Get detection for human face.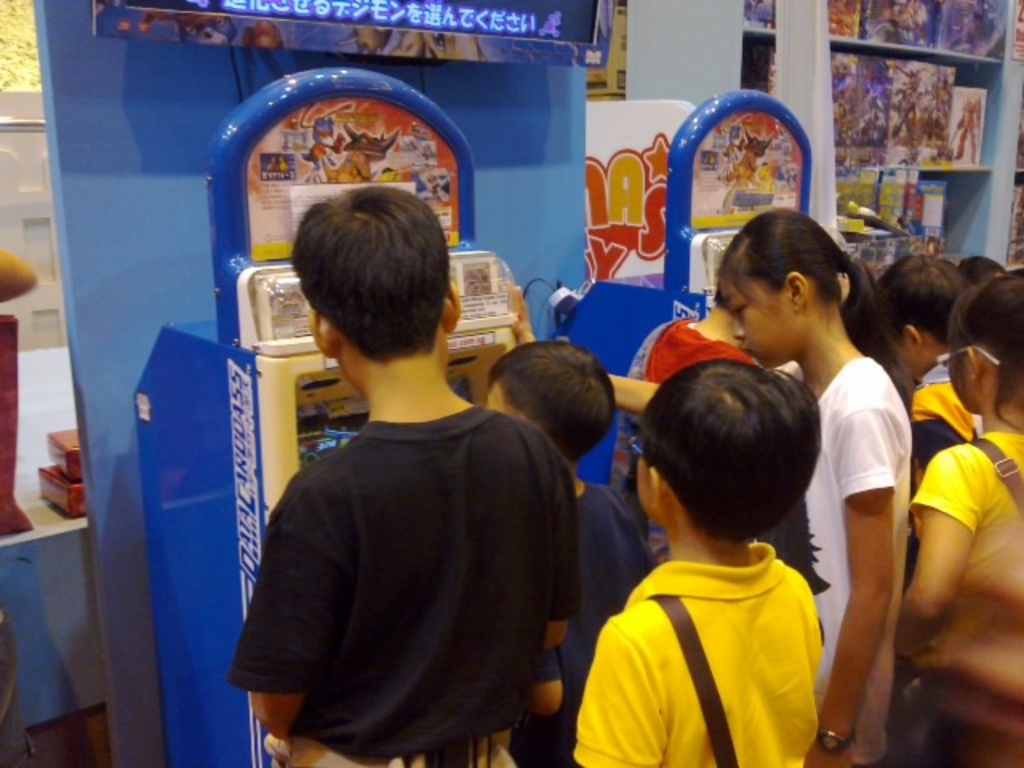
Detection: <bbox>936, 342, 974, 406</bbox>.
